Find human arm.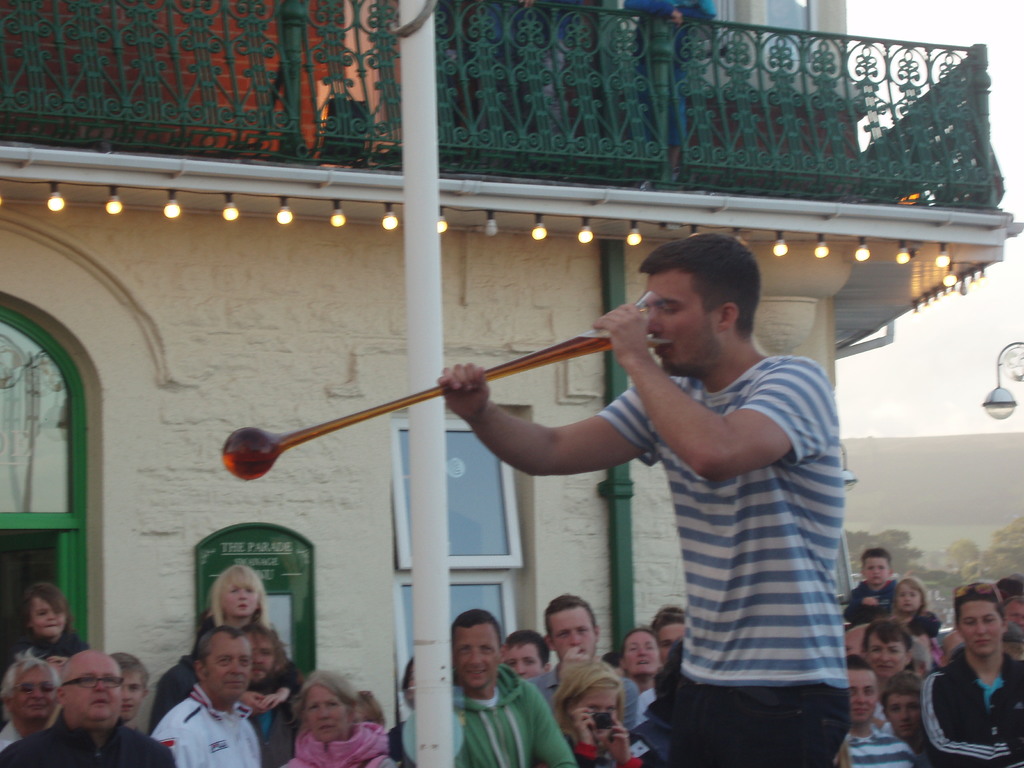
pyautogui.locateOnScreen(900, 746, 925, 767).
